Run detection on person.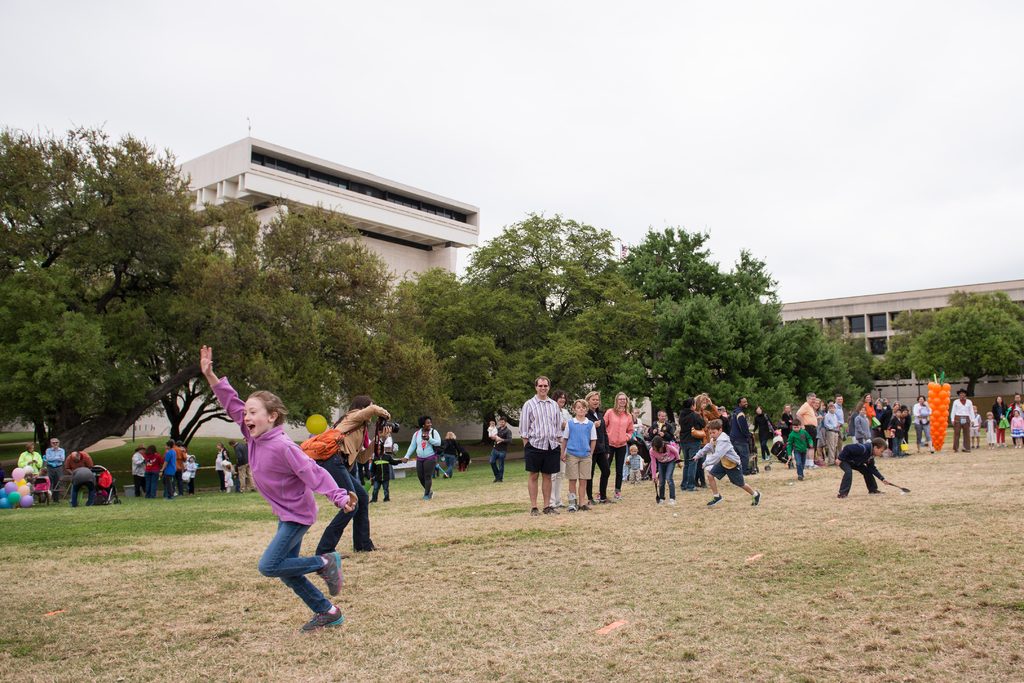
Result: l=949, t=390, r=974, b=450.
